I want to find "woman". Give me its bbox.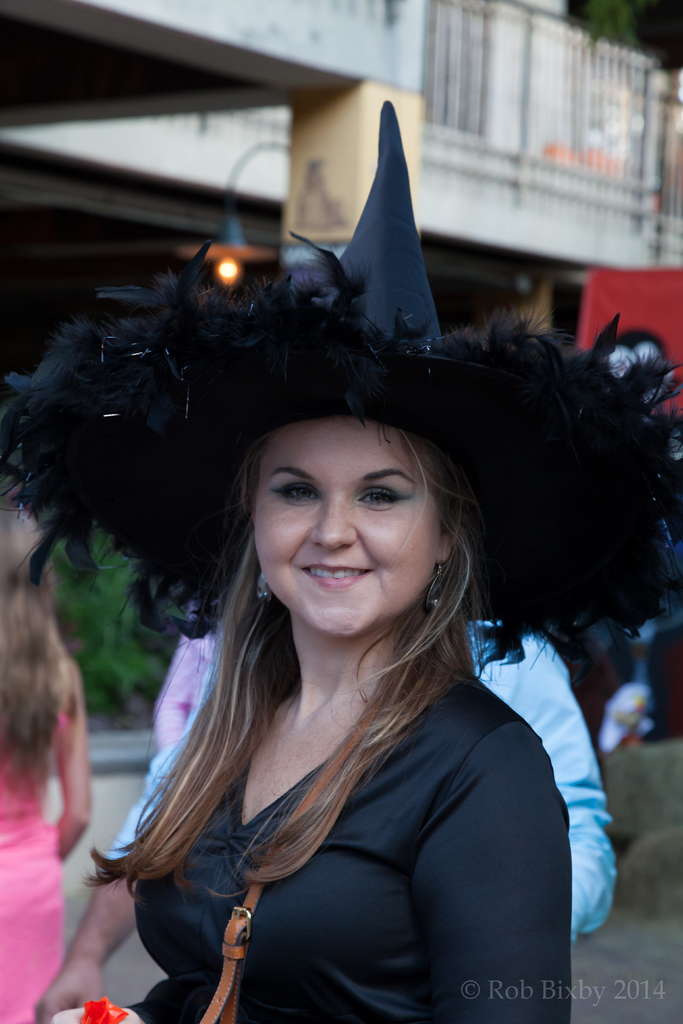
(44, 256, 648, 1023).
